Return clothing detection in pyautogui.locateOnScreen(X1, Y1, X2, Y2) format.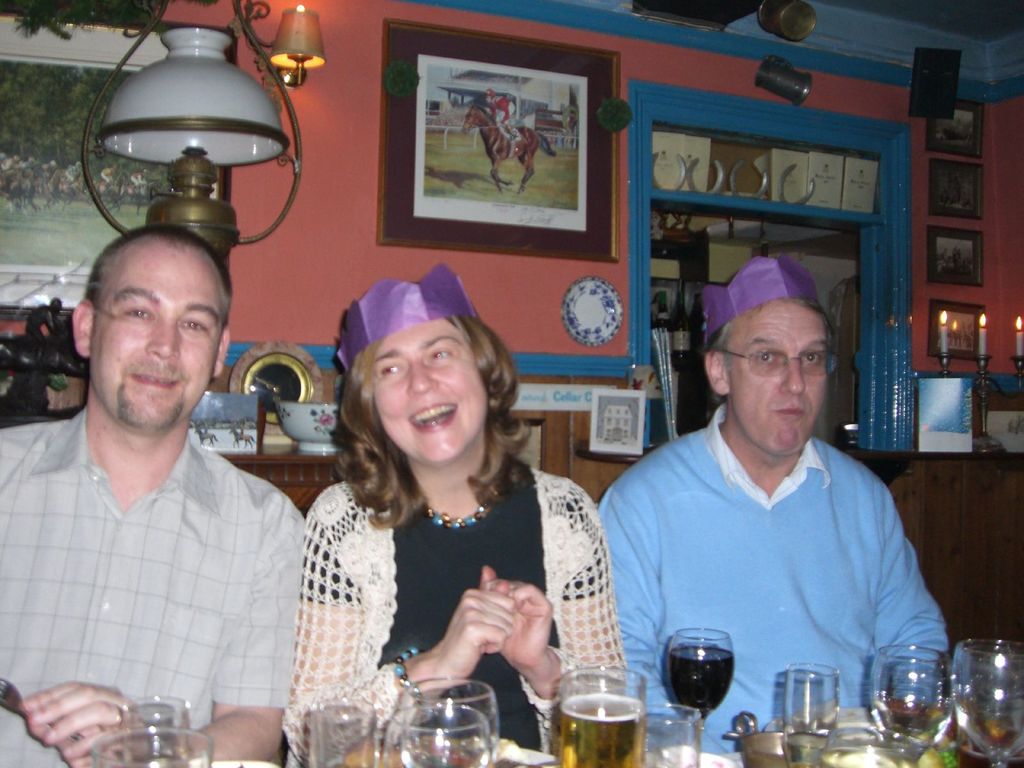
pyautogui.locateOnScreen(599, 404, 948, 754).
